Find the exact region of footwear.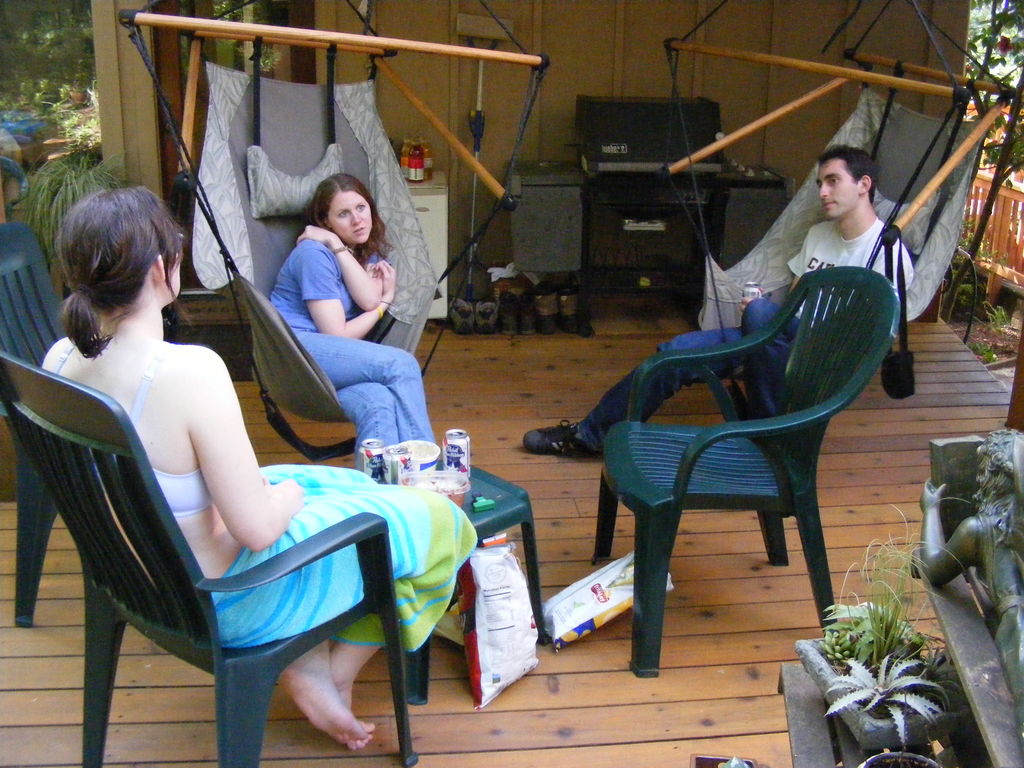
Exact region: 529, 406, 618, 473.
